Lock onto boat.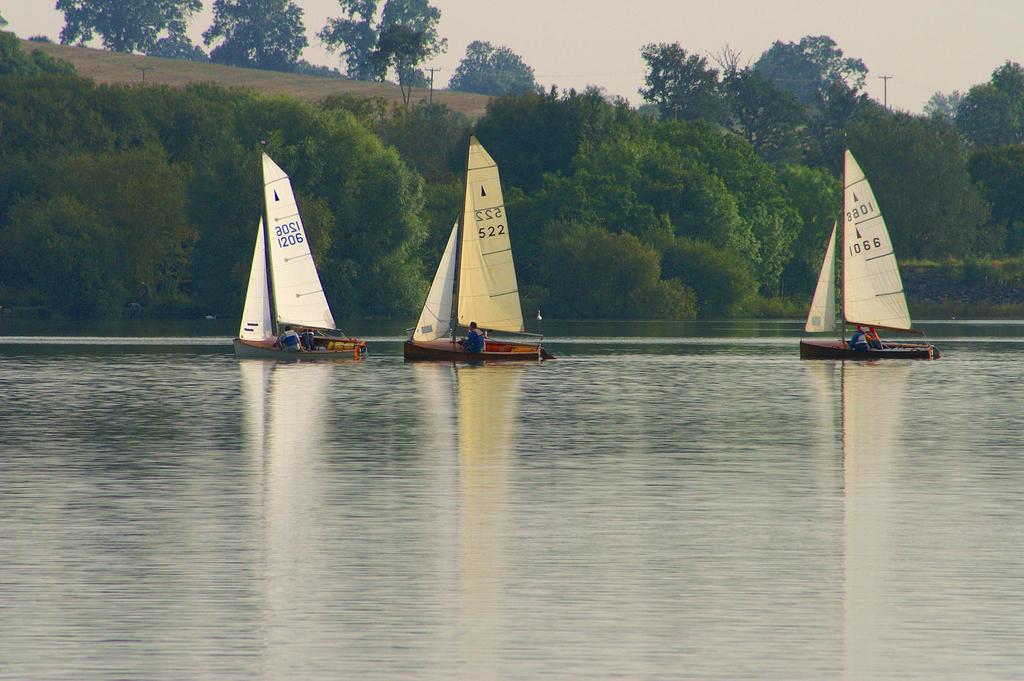
Locked: l=396, t=129, r=552, b=370.
